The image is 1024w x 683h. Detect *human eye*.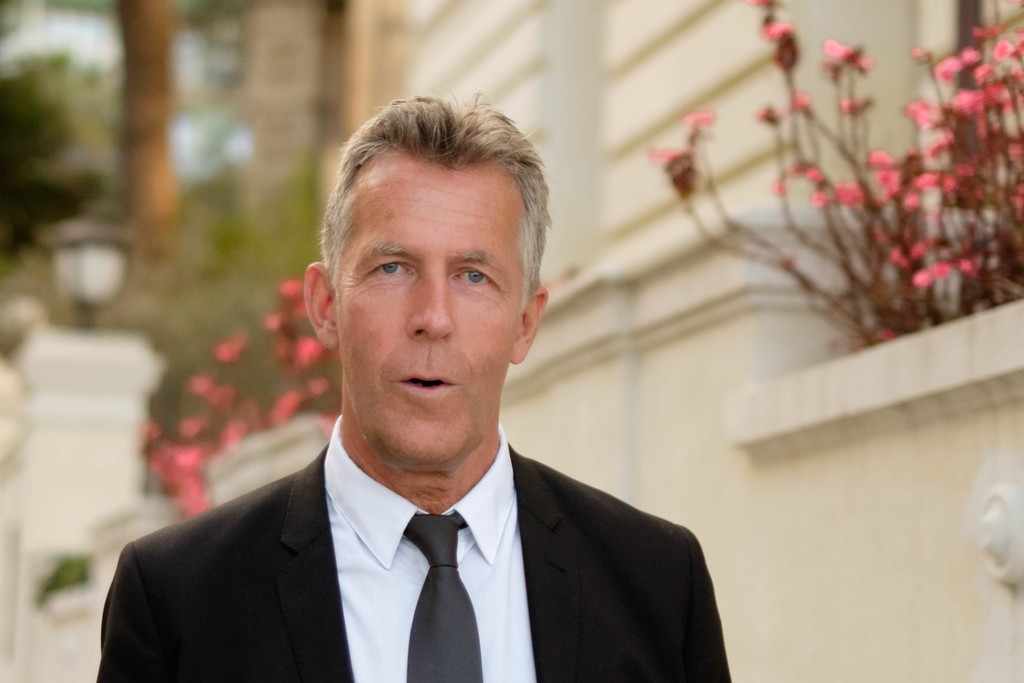
Detection: bbox=[367, 256, 419, 281].
